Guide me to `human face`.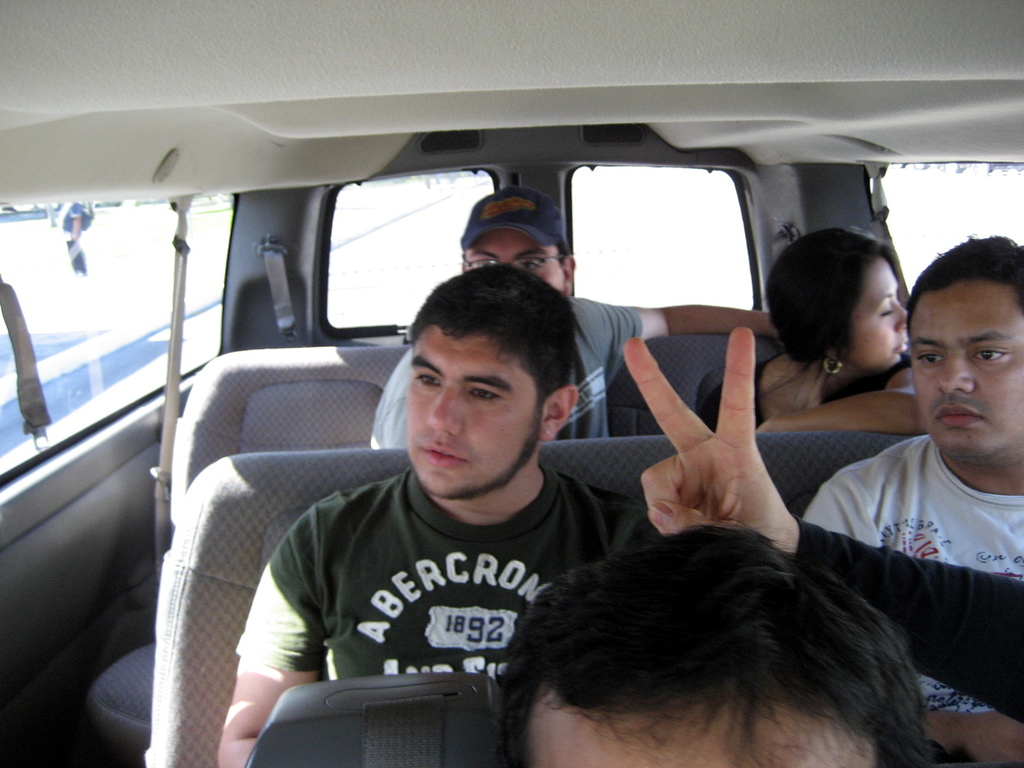
Guidance: (x1=405, y1=332, x2=550, y2=497).
